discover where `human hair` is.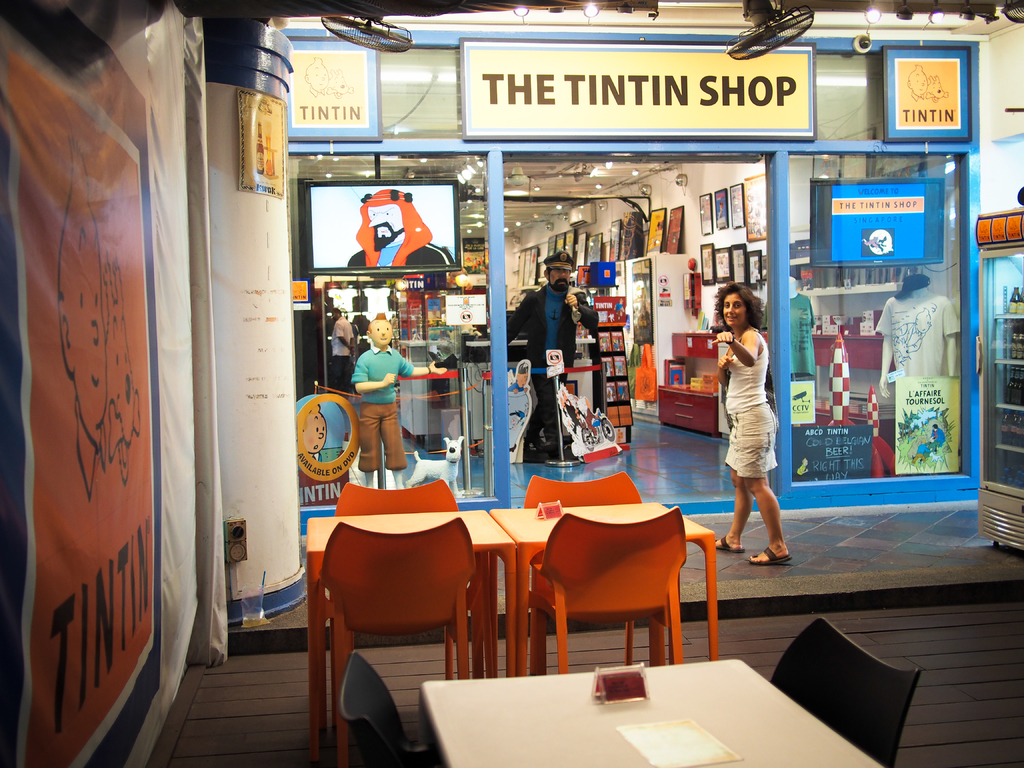
Discovered at Rect(367, 312, 387, 335).
